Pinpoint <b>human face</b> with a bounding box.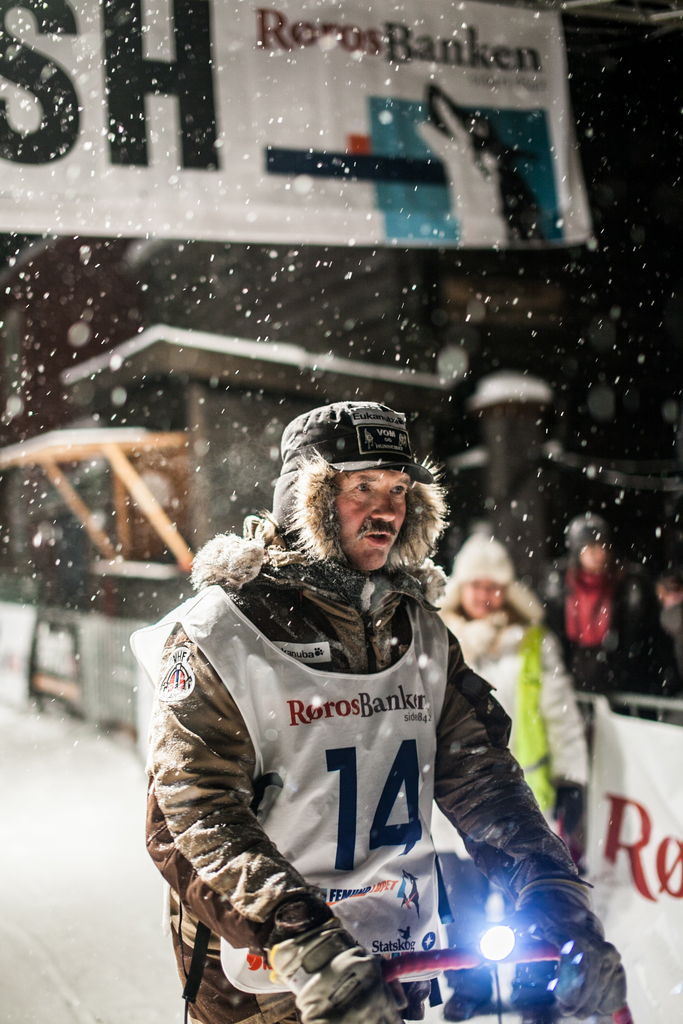
[x1=331, y1=471, x2=409, y2=569].
